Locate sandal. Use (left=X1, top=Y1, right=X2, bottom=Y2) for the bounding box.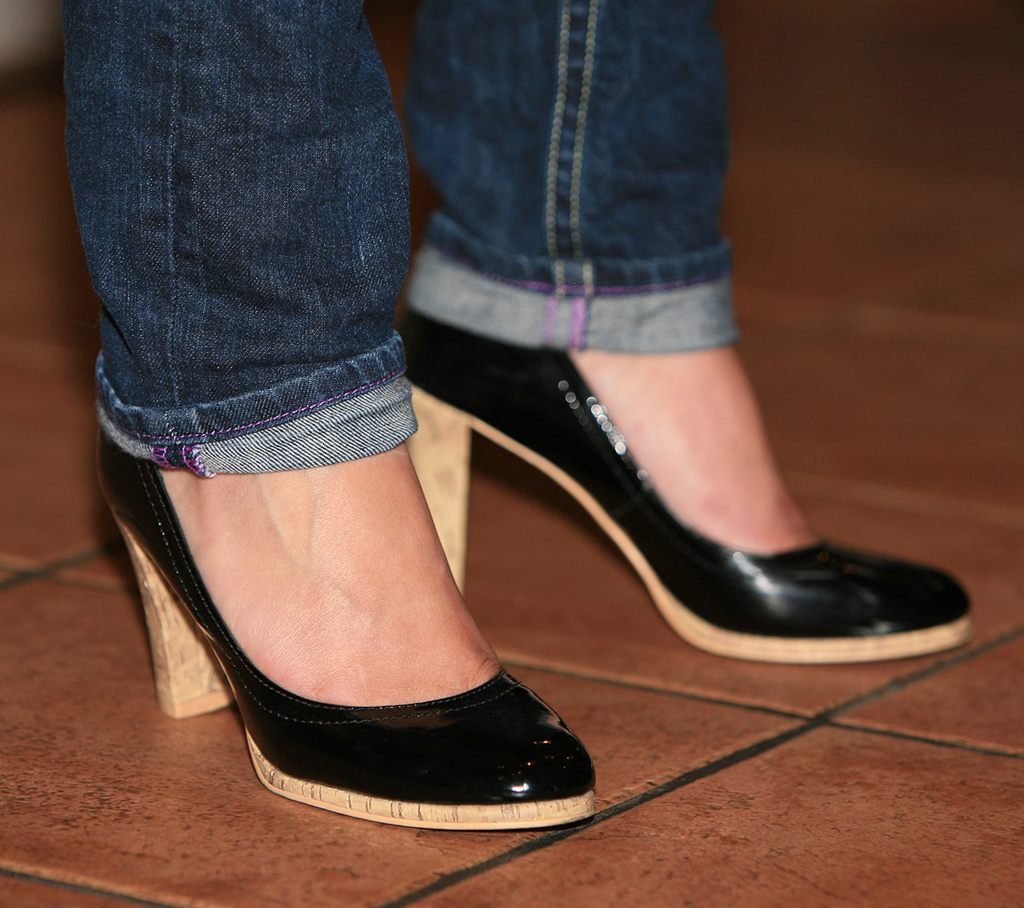
(left=403, top=306, right=968, bottom=659).
